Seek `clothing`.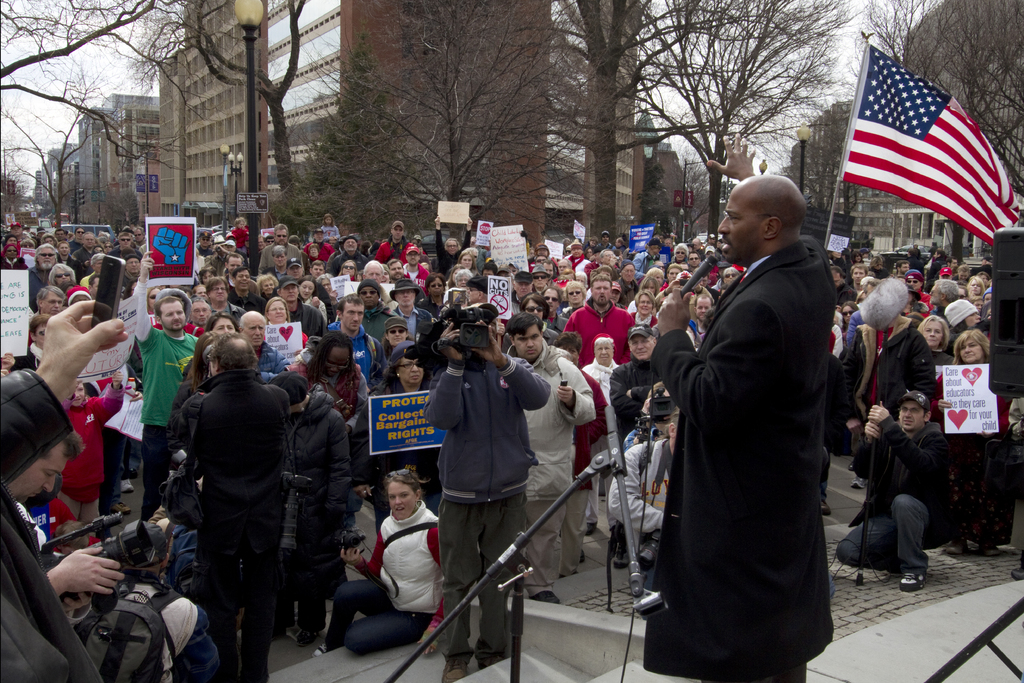
region(916, 290, 938, 321).
